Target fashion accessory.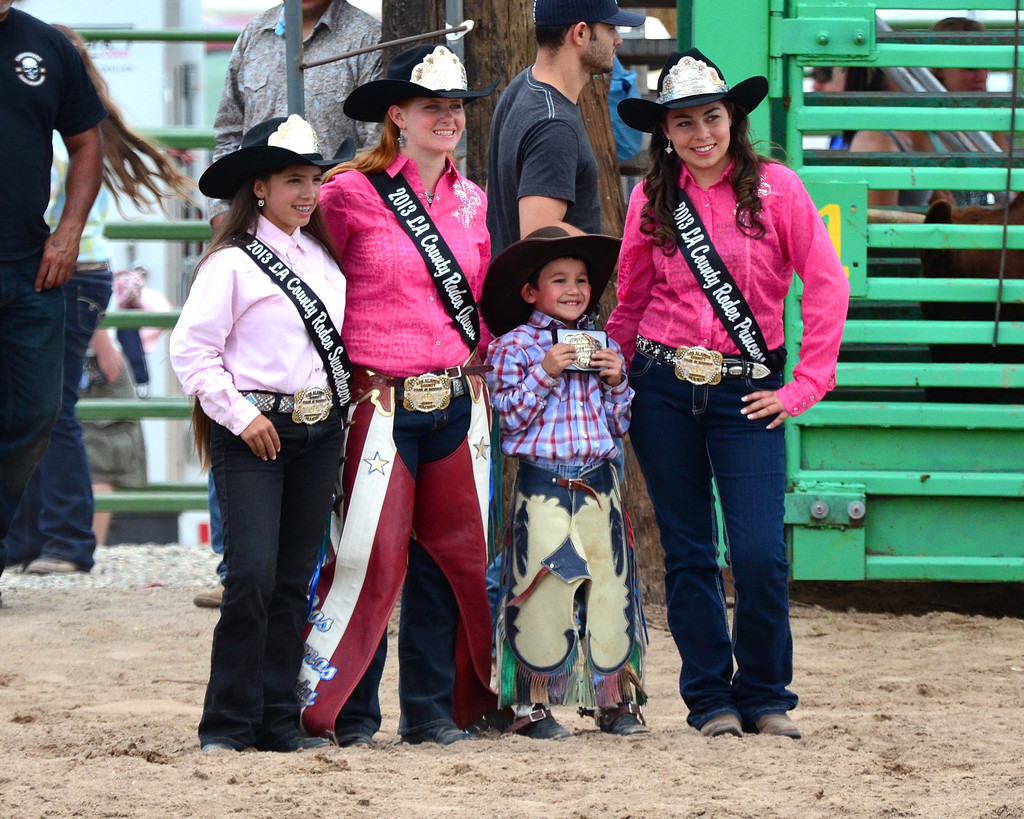
Target region: [left=199, top=744, right=232, bottom=755].
